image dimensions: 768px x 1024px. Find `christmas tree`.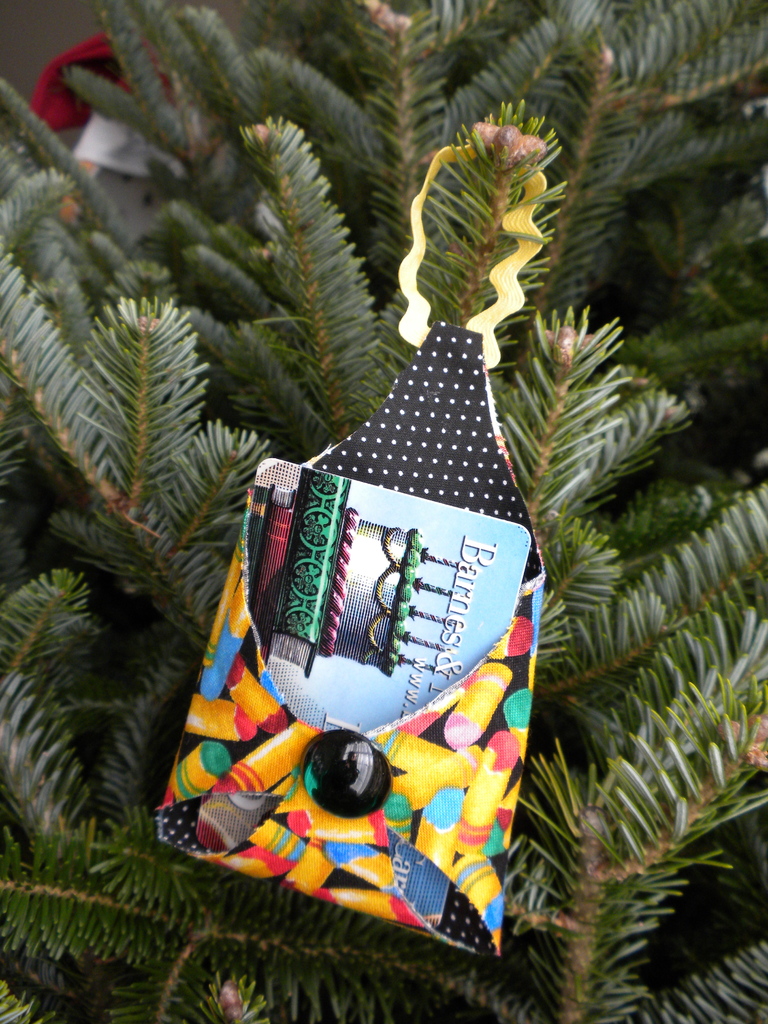
x1=0 y1=0 x2=767 y2=1023.
